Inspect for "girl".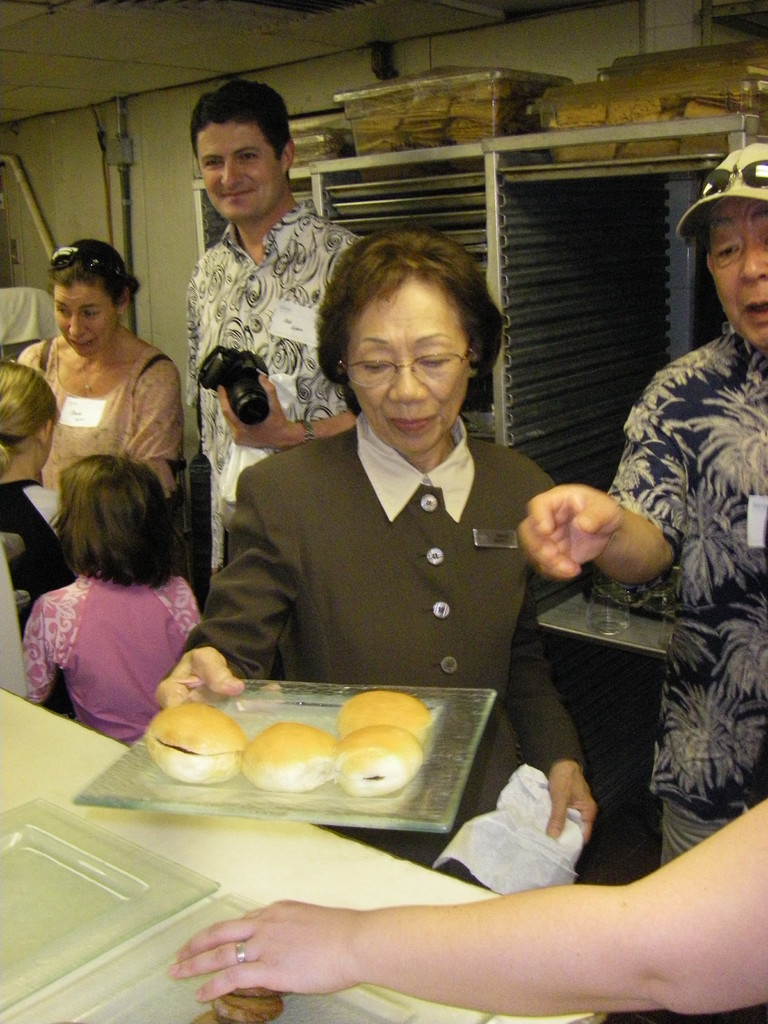
Inspection: l=509, t=134, r=767, b=874.
